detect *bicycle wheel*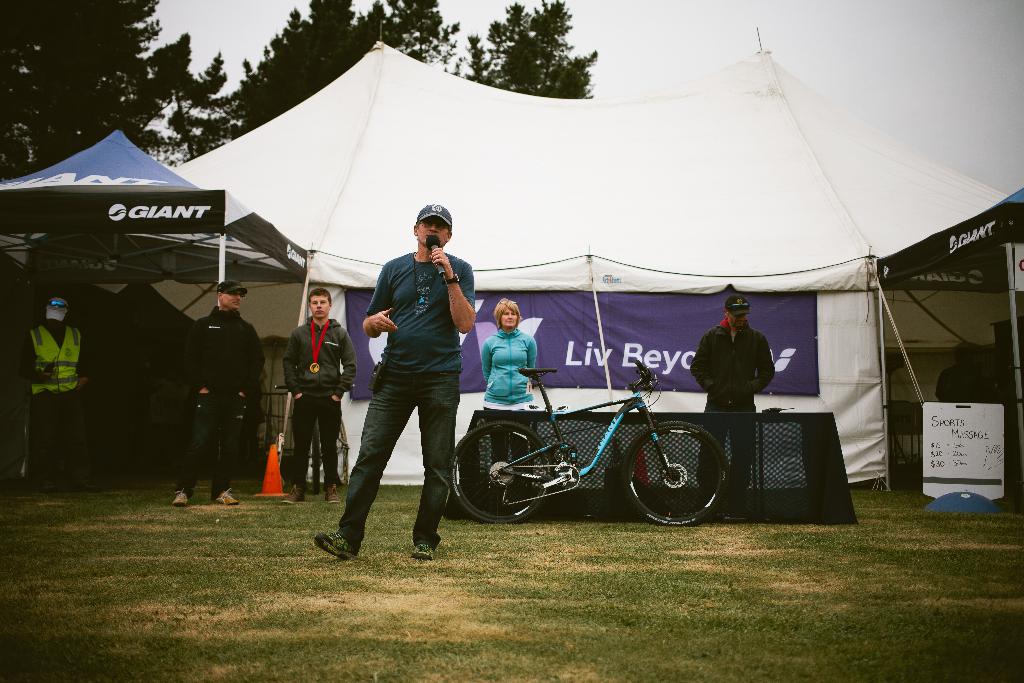
left=308, top=420, right=321, bottom=496
